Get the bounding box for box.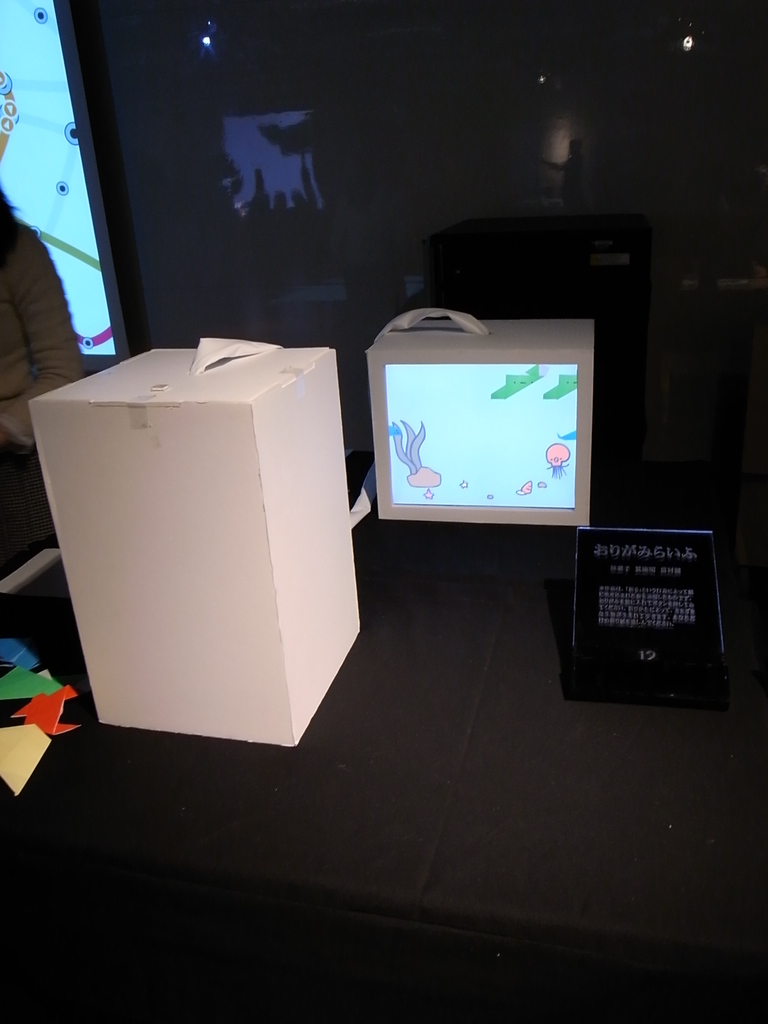
box=[43, 290, 374, 726].
